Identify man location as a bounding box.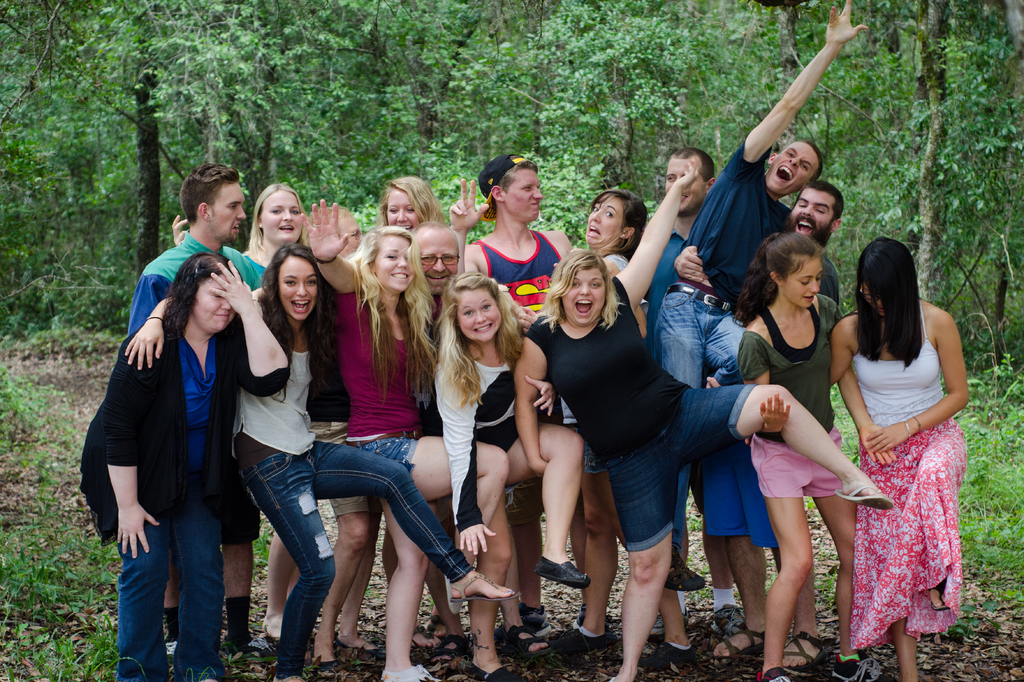
x1=642 y1=151 x2=712 y2=367.
